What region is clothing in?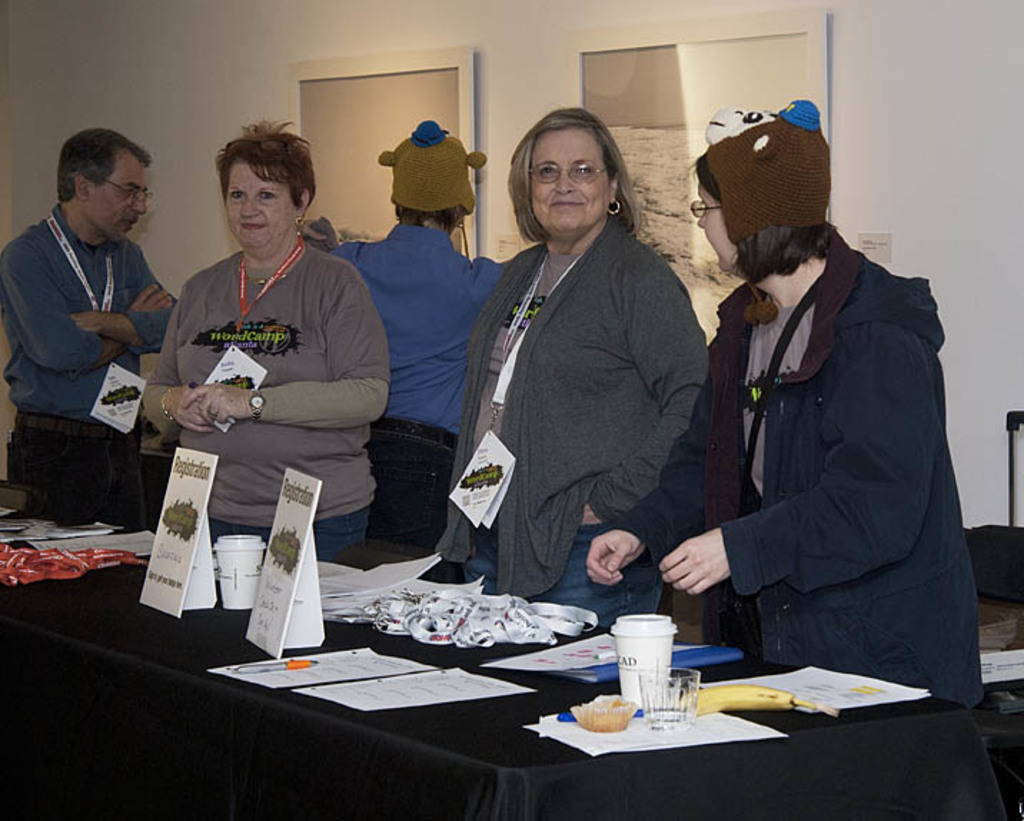
(669,170,973,734).
